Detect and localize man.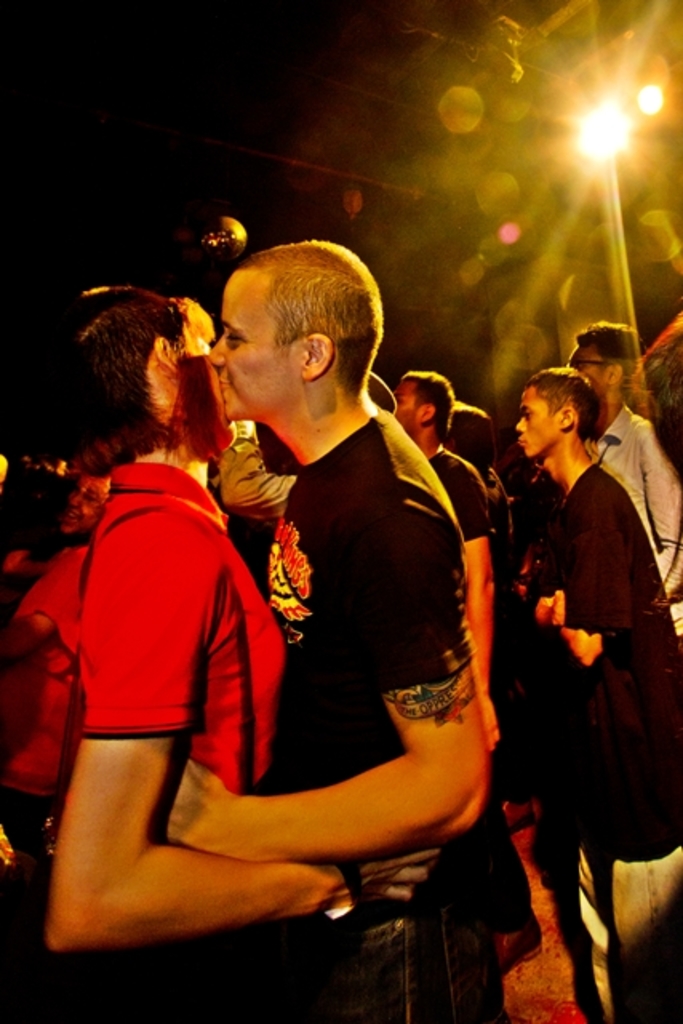
Localized at (x1=576, y1=325, x2=681, y2=600).
